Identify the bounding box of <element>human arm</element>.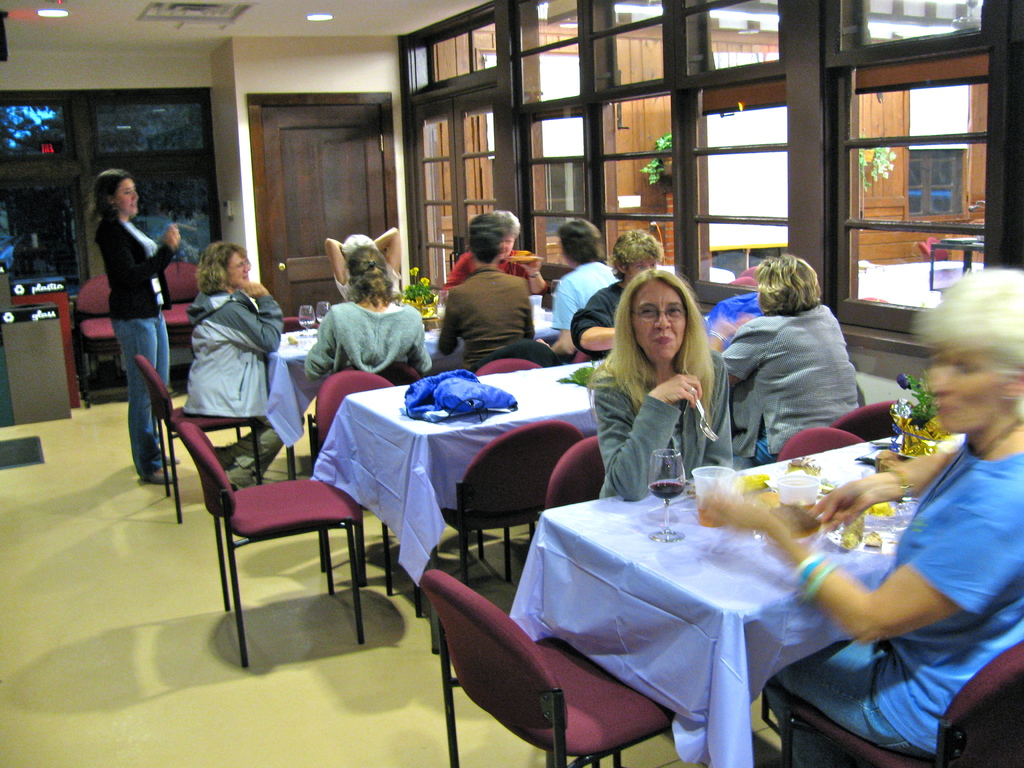
591:373:698:504.
